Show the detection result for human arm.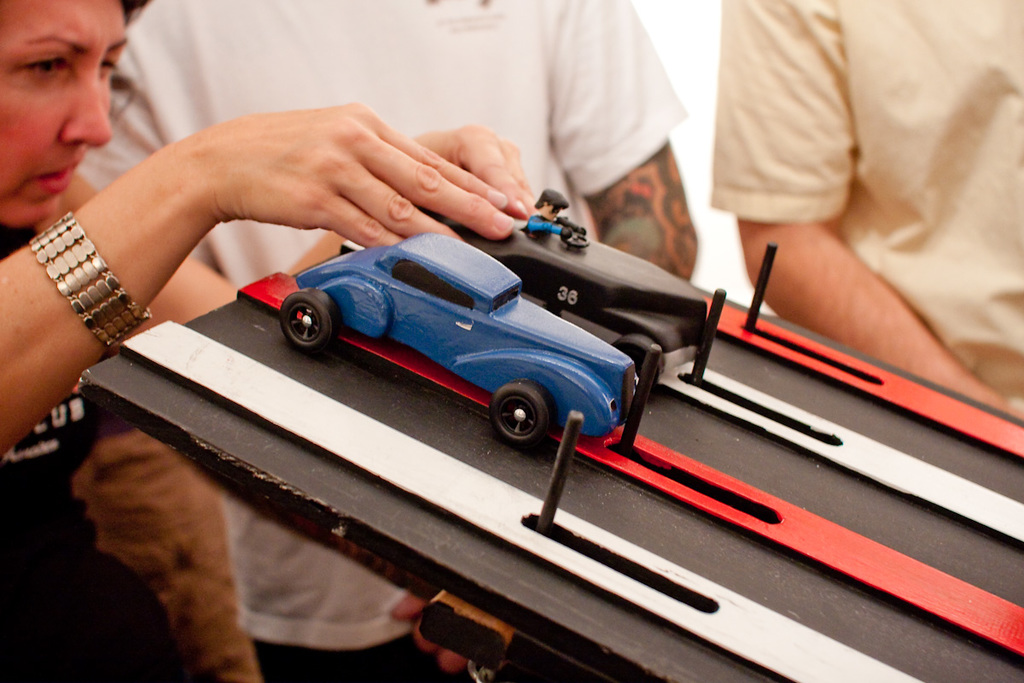
Rect(73, 56, 222, 270).
